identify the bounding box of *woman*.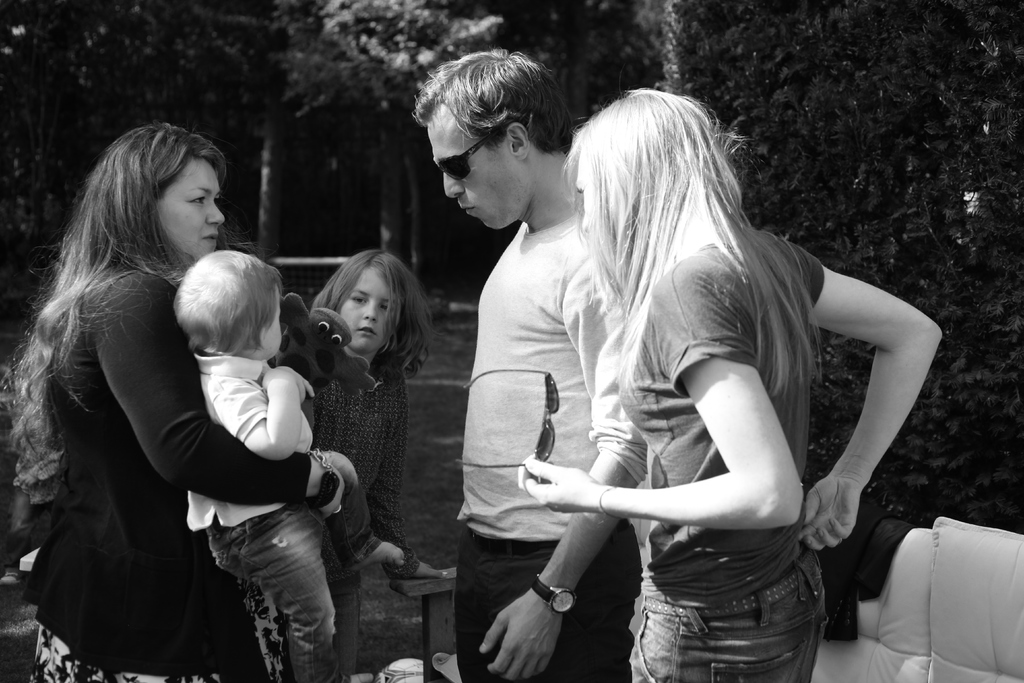
x1=1 y1=122 x2=351 y2=682.
